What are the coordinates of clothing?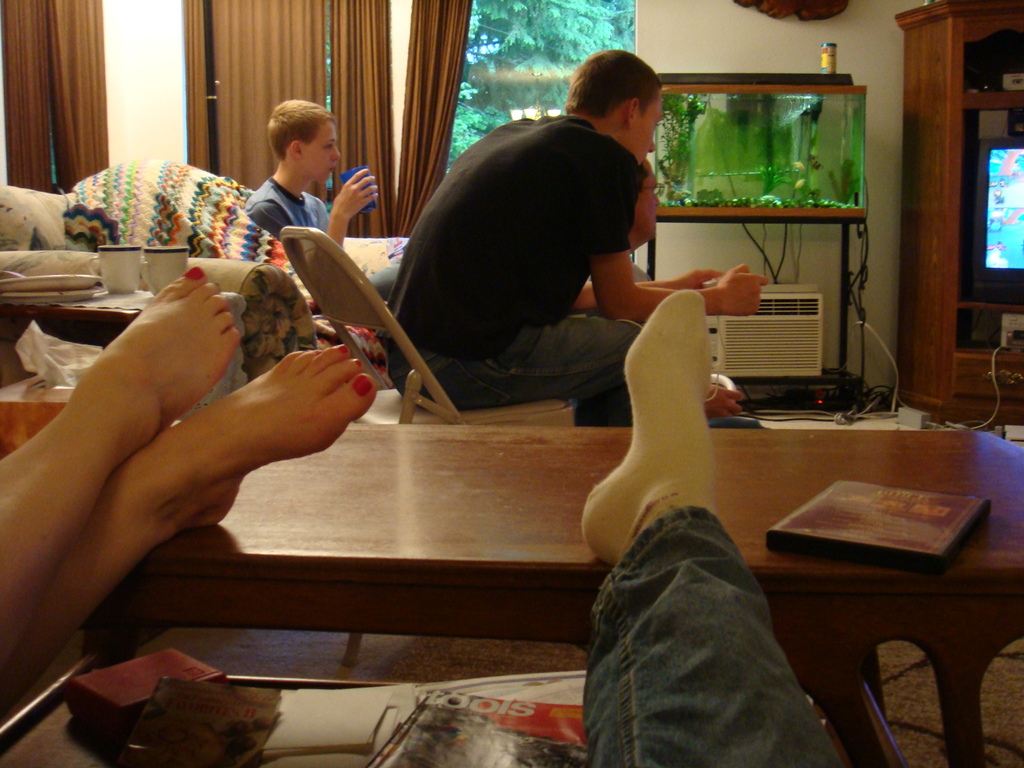
246:170:330:230.
